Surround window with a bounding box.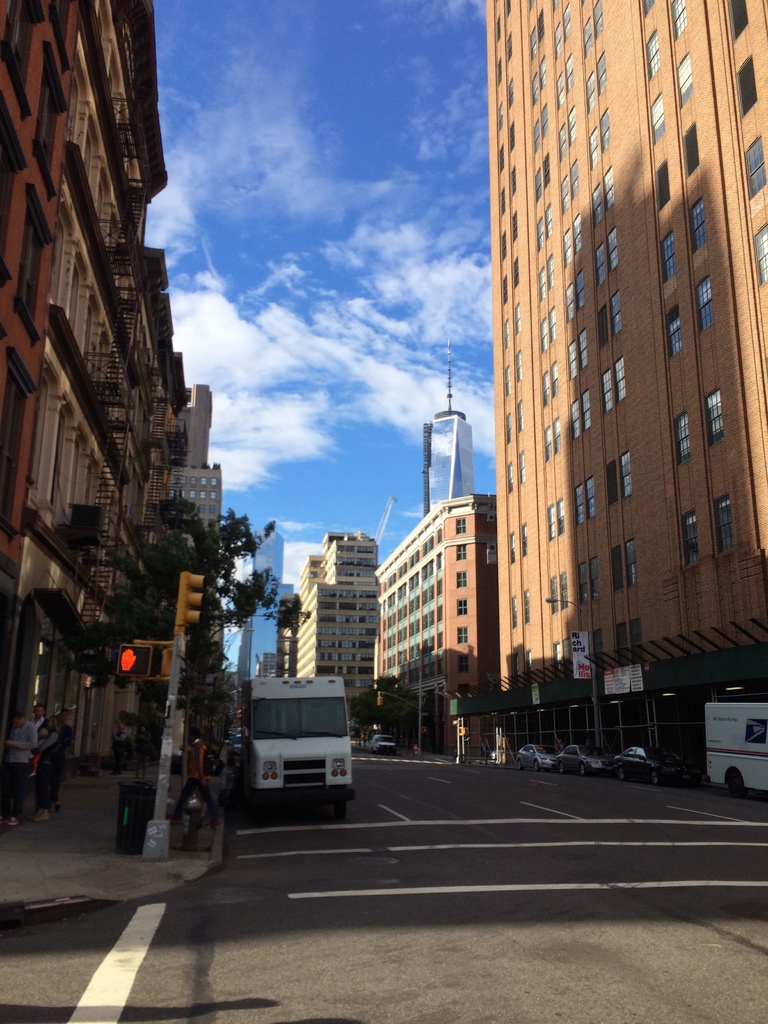
detection(678, 506, 701, 565).
